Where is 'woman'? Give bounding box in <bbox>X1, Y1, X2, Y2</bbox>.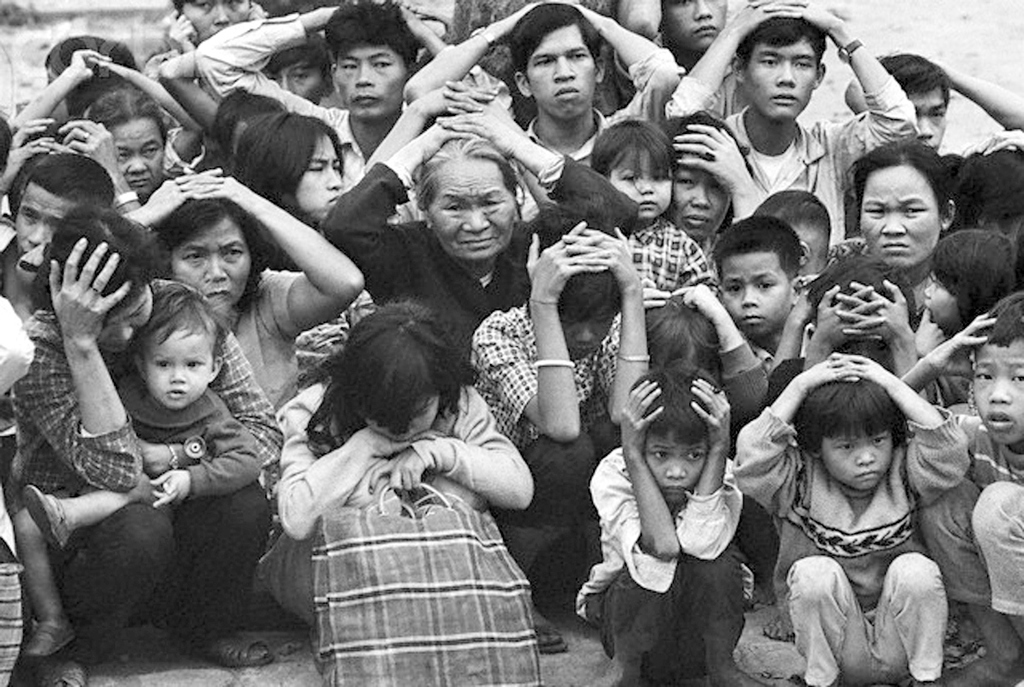
<bbox>244, 106, 350, 234</bbox>.
